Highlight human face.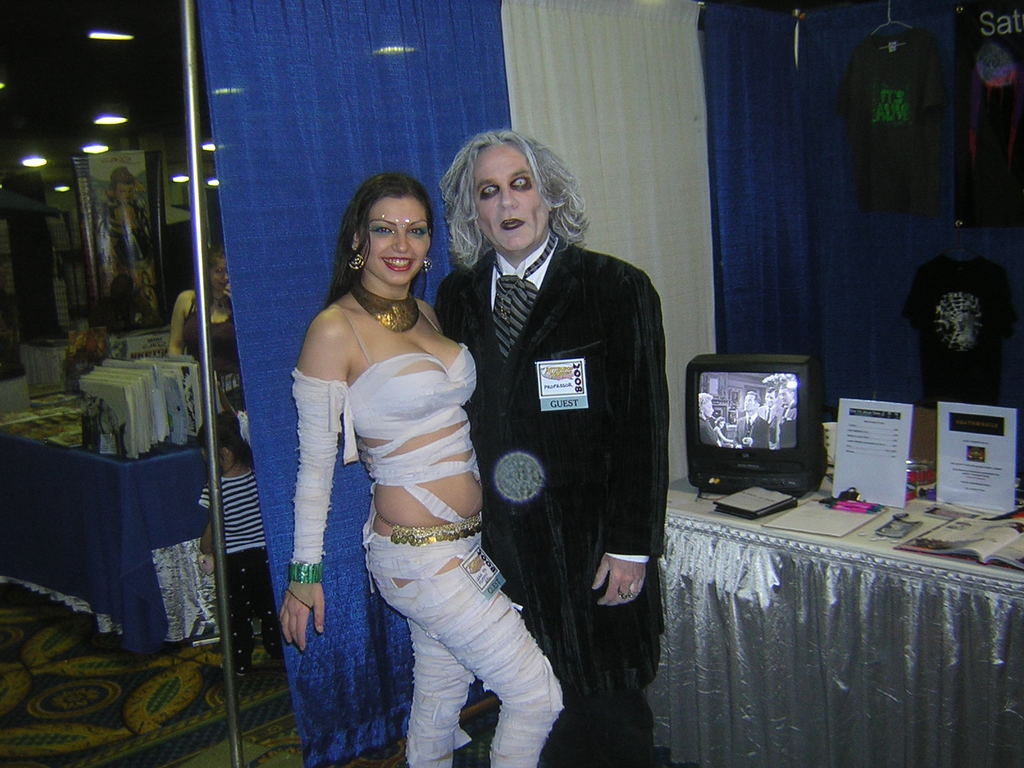
Highlighted region: rect(208, 259, 234, 296).
